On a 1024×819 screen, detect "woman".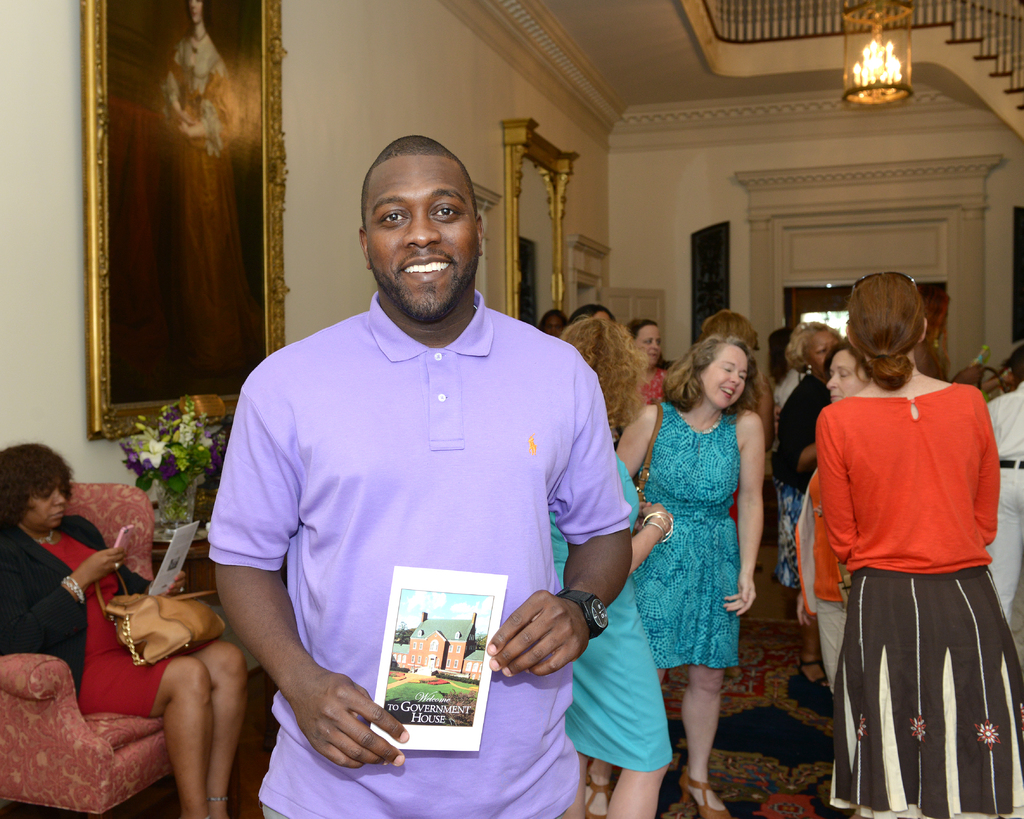
748/318/838/615.
